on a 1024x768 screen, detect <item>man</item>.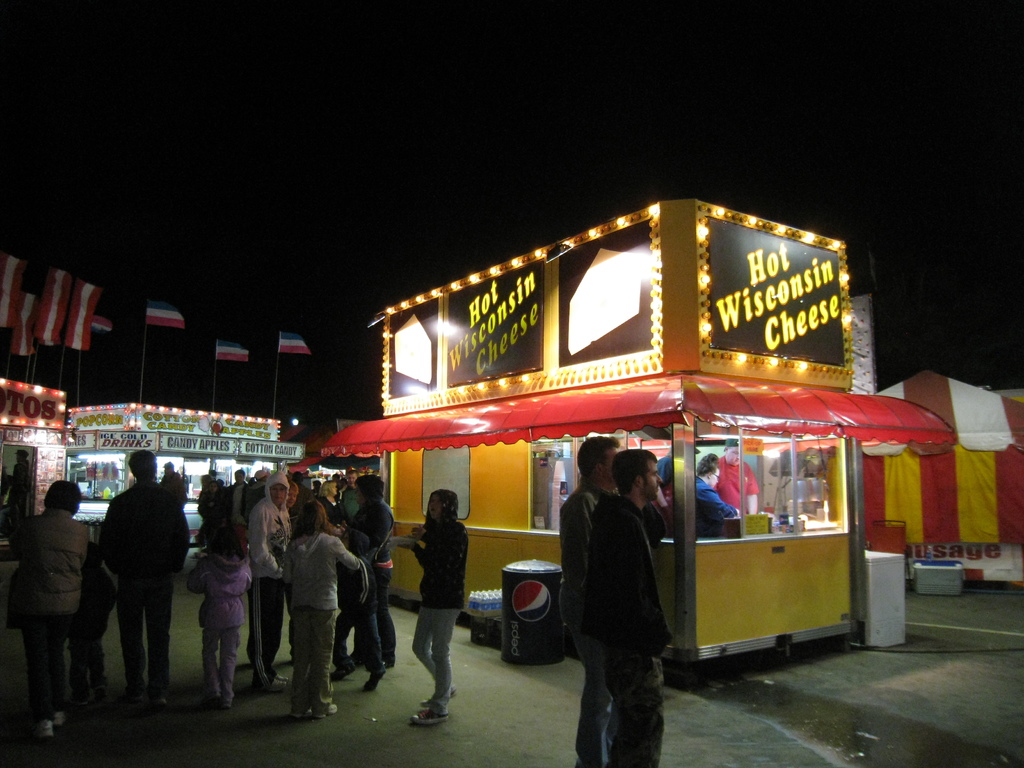
(712, 443, 764, 509).
